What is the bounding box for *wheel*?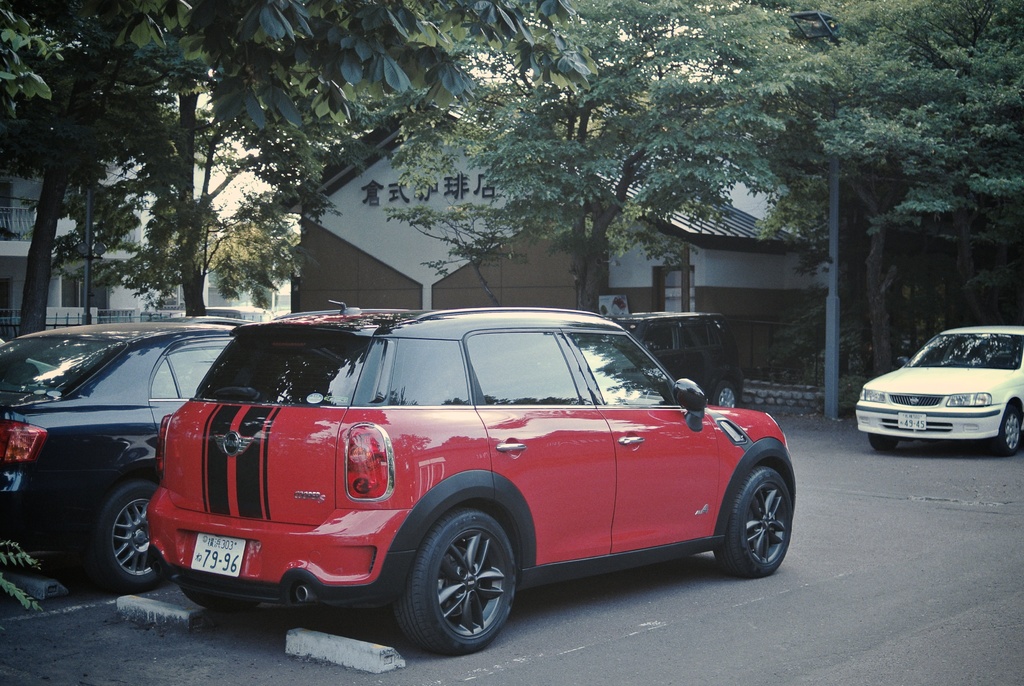
left=89, top=479, right=173, bottom=589.
